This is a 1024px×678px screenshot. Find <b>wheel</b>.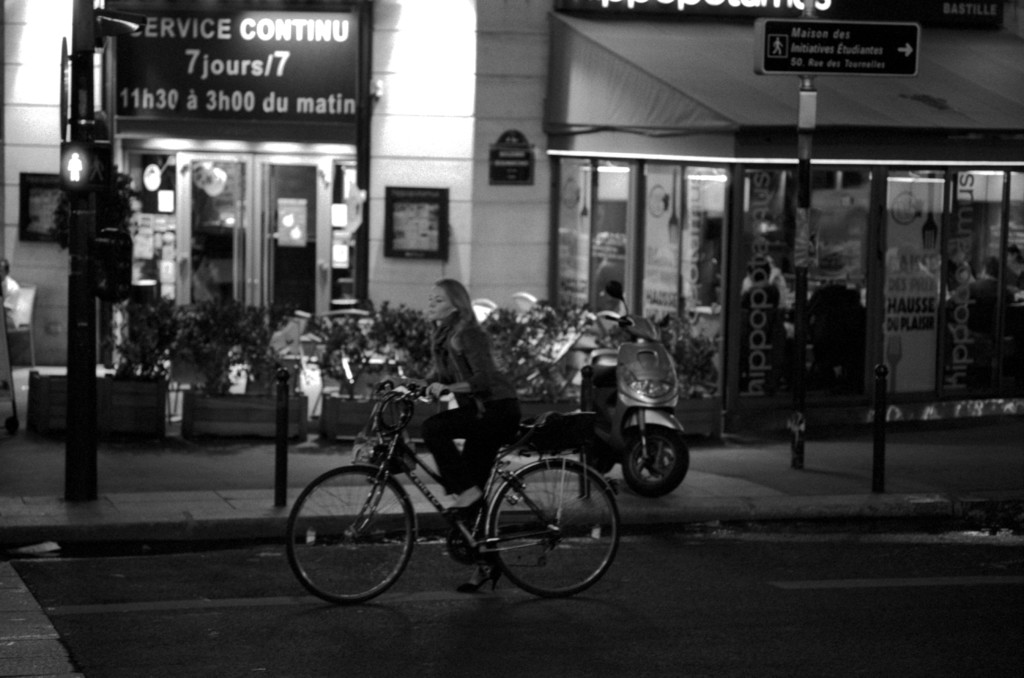
Bounding box: (x1=490, y1=453, x2=626, y2=592).
